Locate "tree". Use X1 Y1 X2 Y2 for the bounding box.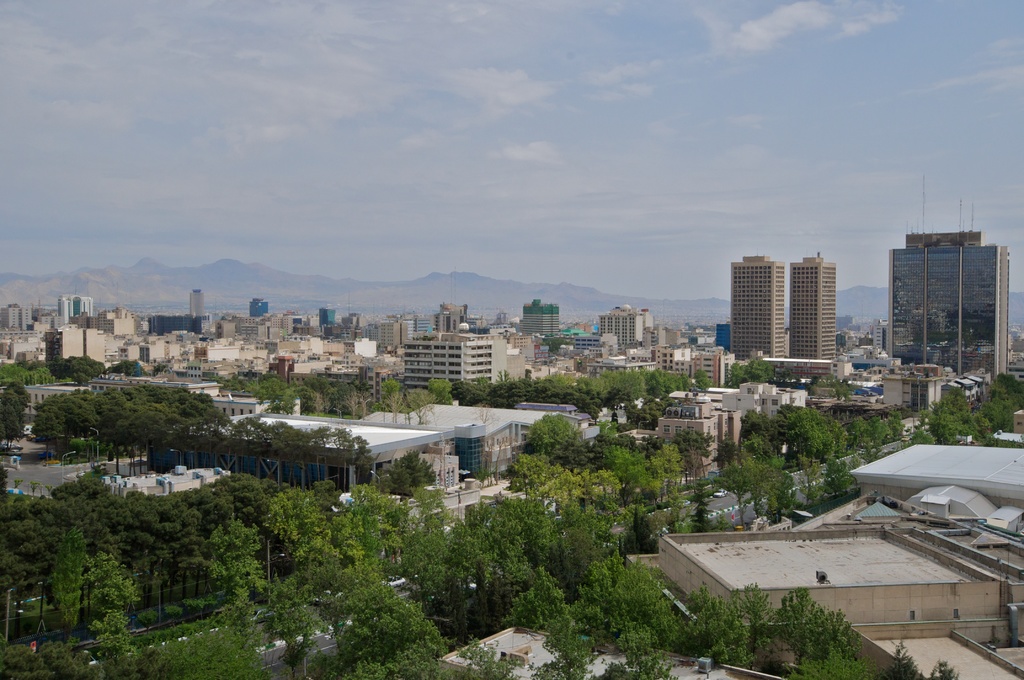
820 377 847 397.
